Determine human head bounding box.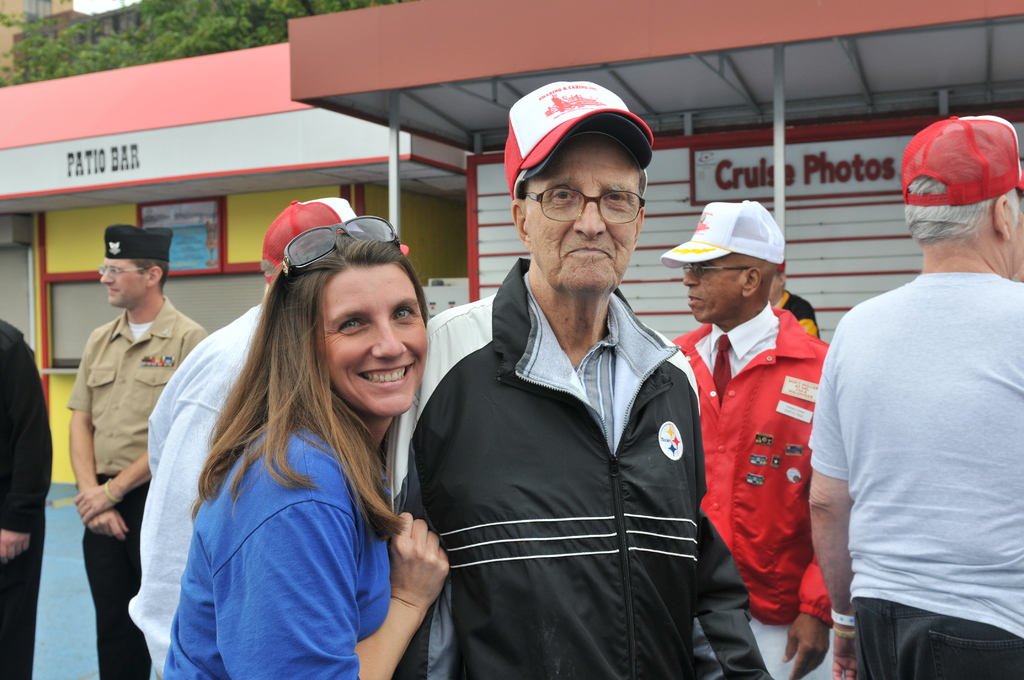
Determined: {"left": 768, "top": 259, "right": 788, "bottom": 307}.
